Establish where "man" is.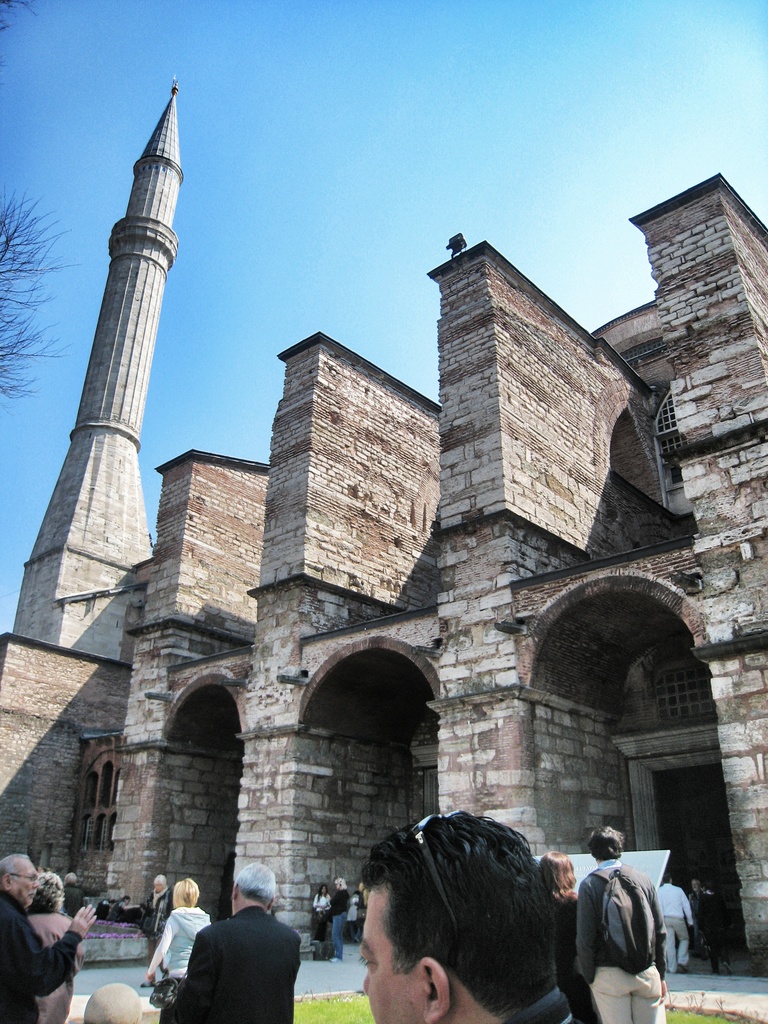
Established at 366/810/589/1023.
